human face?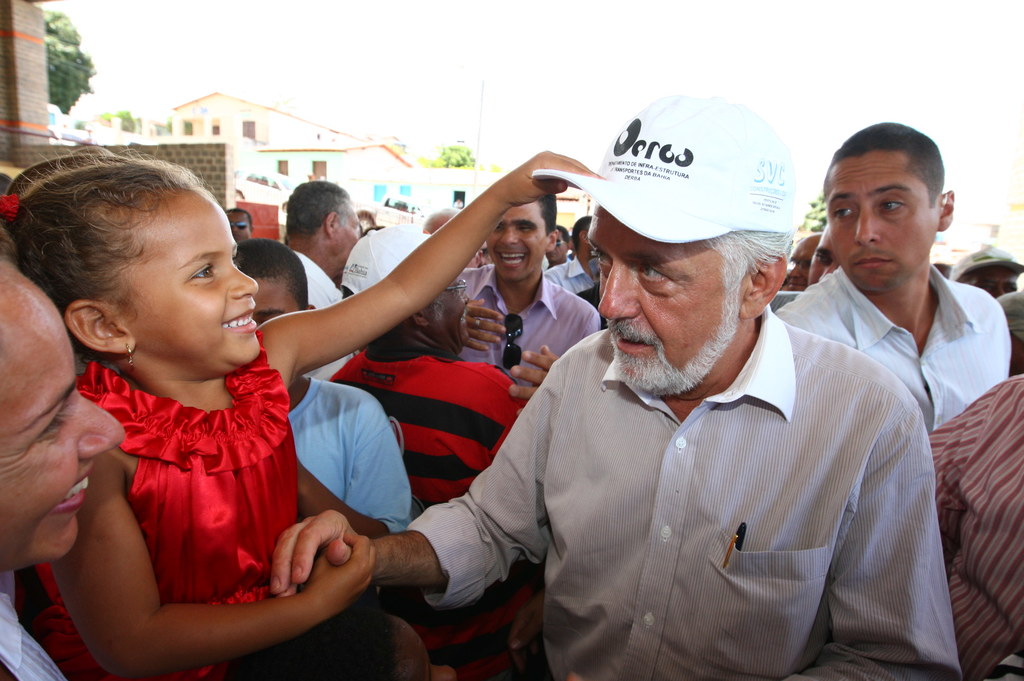
<region>481, 204, 547, 282</region>
